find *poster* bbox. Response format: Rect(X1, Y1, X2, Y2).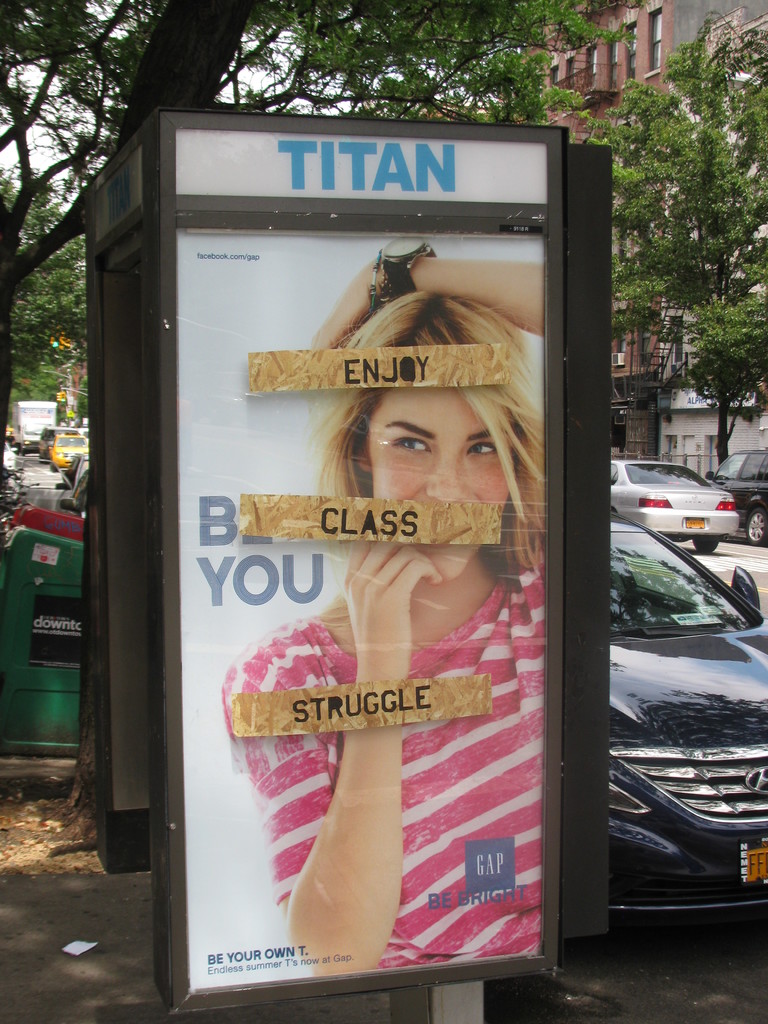
Rect(191, 239, 541, 977).
